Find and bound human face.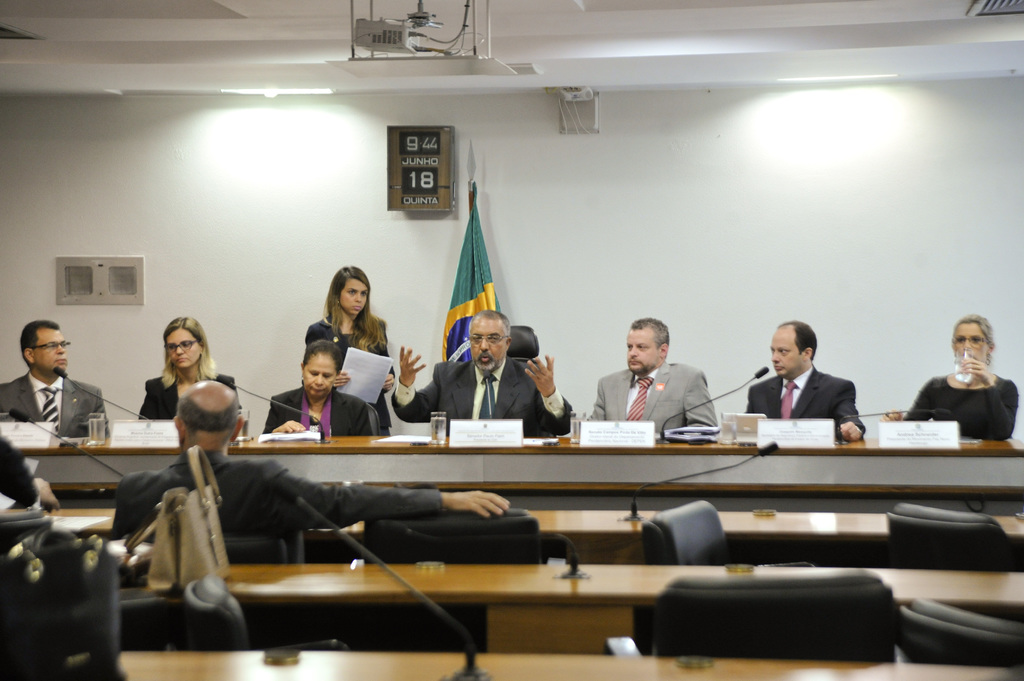
Bound: (620, 328, 661, 376).
